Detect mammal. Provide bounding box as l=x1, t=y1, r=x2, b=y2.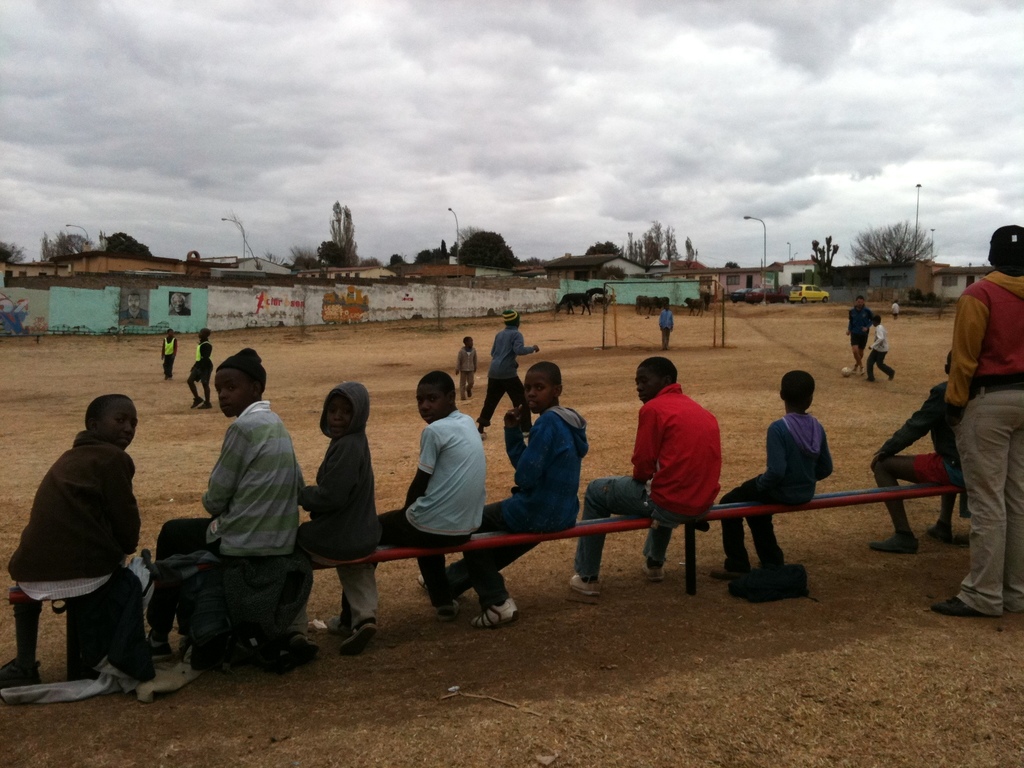
l=570, t=355, r=718, b=596.
